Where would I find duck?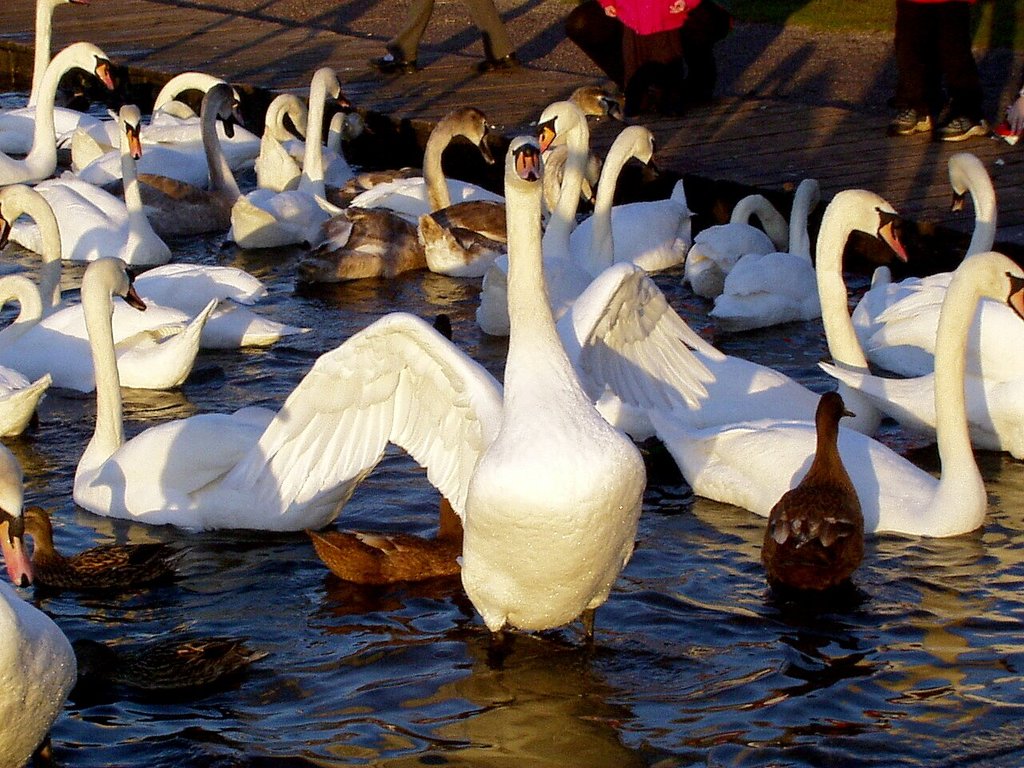
At rect(354, 101, 475, 266).
